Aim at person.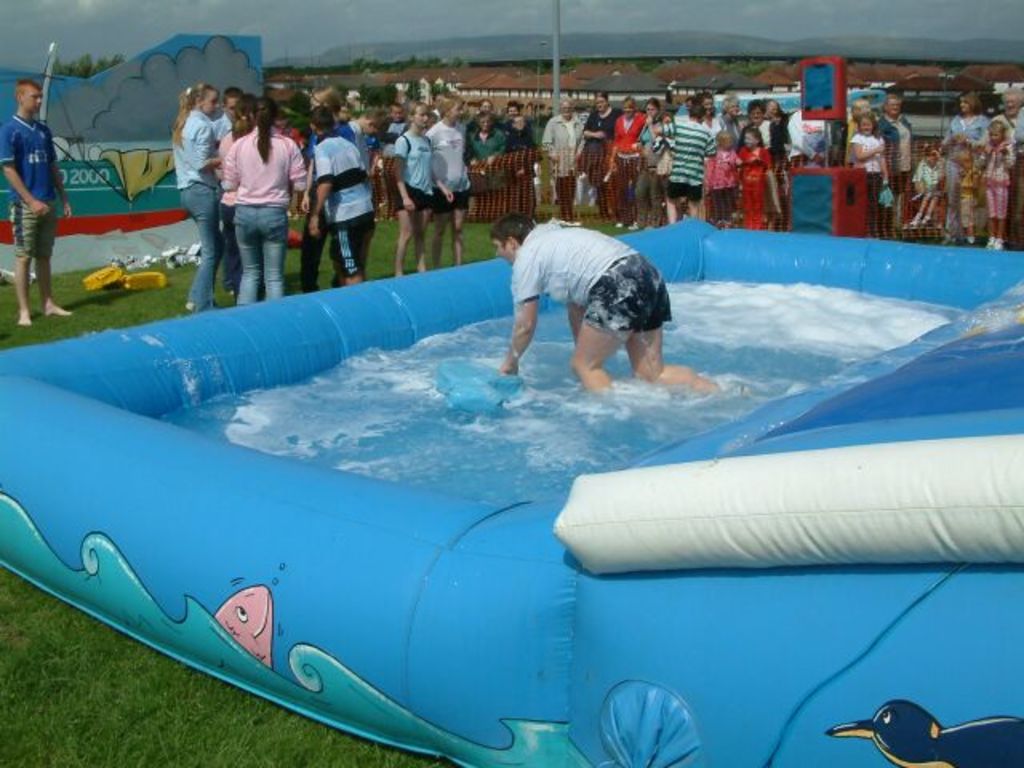
Aimed at [x1=0, y1=75, x2=80, y2=330].
